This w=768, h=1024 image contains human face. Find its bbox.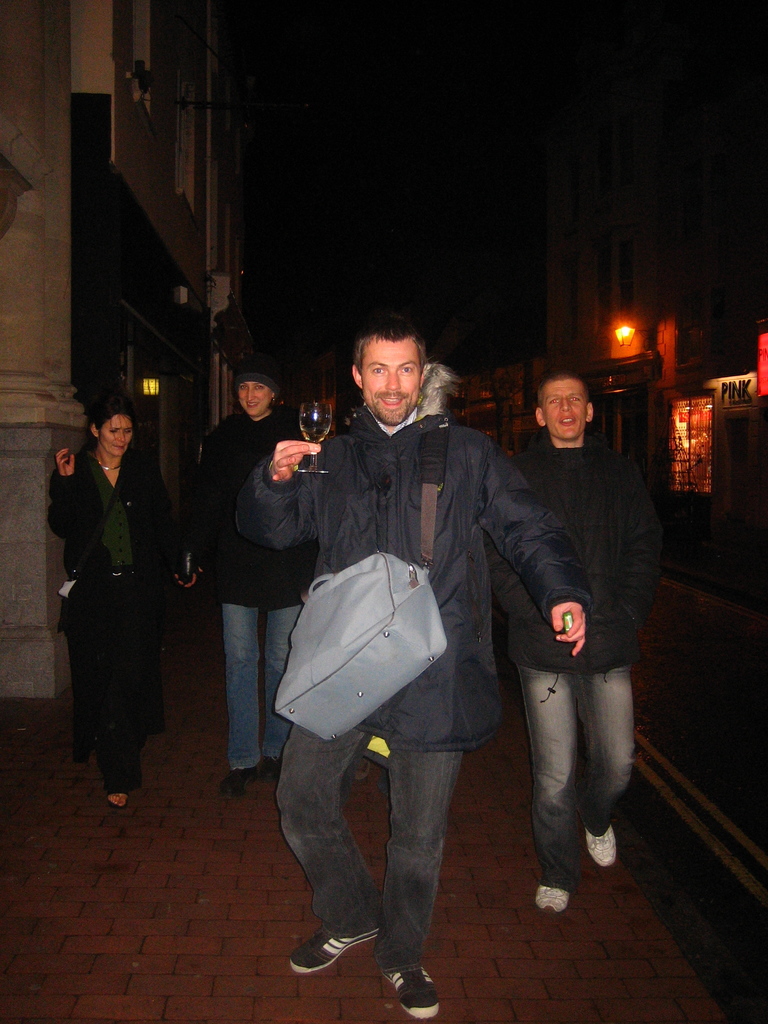
left=243, top=379, right=277, bottom=424.
